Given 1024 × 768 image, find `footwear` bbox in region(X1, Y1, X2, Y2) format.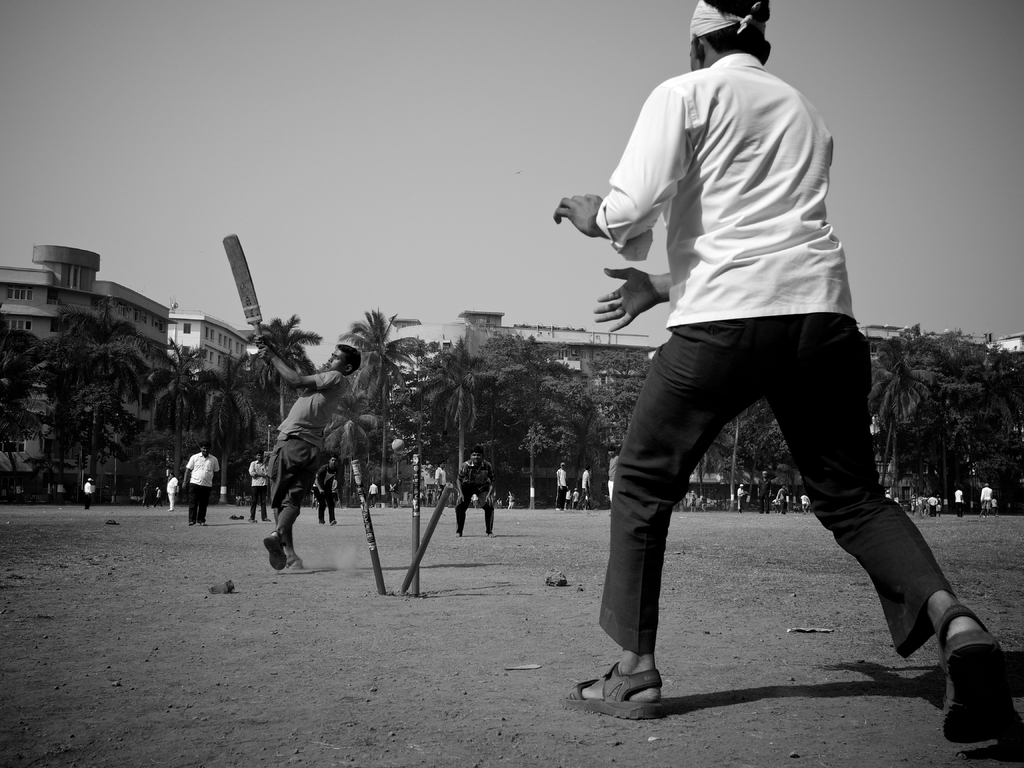
region(263, 529, 285, 570).
